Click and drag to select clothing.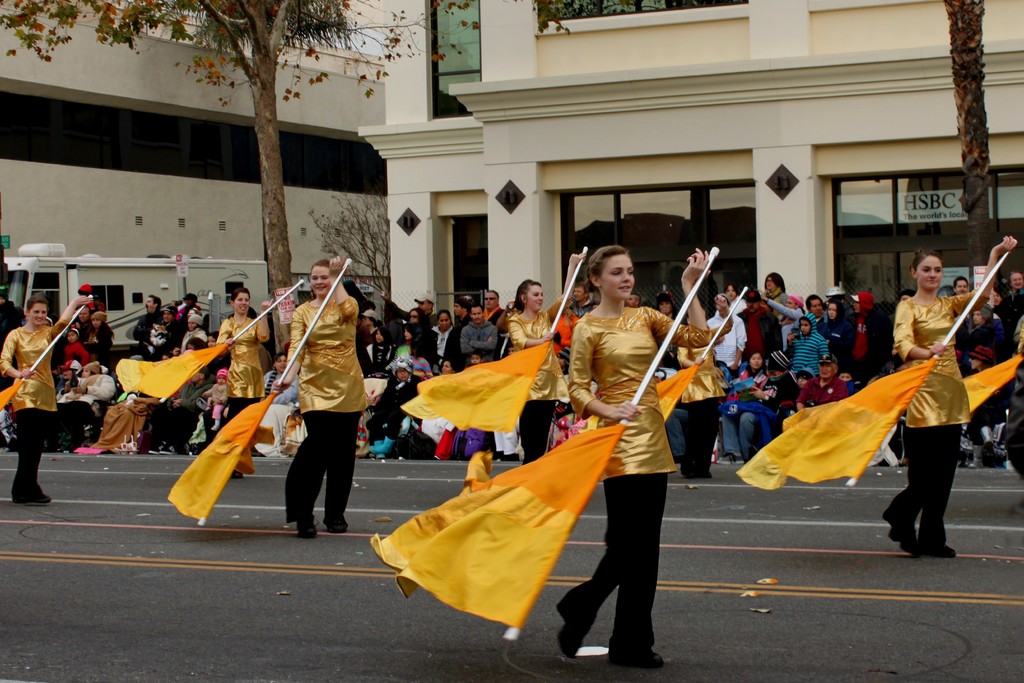
Selection: x1=506 y1=295 x2=570 y2=466.
